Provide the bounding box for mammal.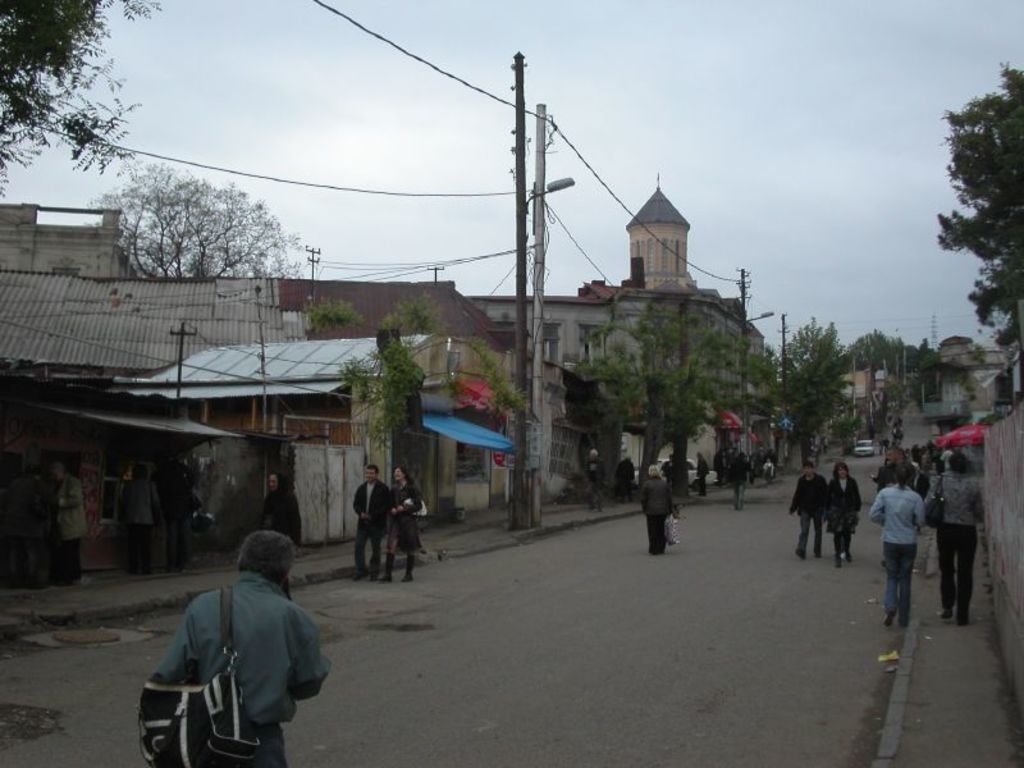
152/452/195/567.
